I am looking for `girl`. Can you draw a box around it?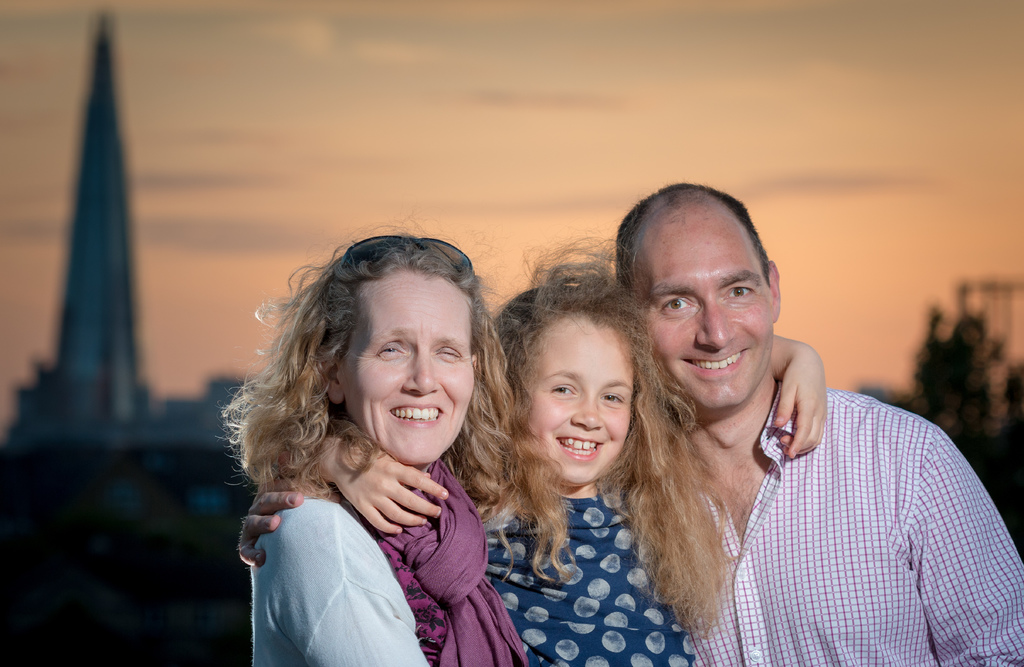
Sure, the bounding box is l=231, t=234, r=493, b=666.
